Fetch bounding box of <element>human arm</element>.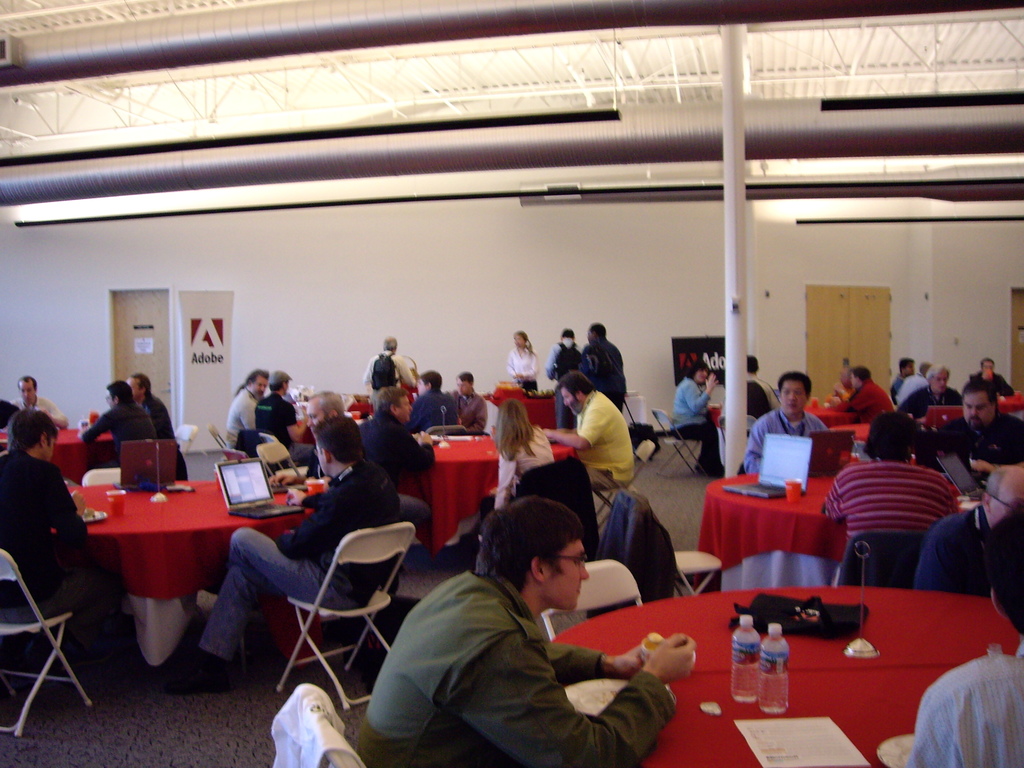
Bbox: 536,406,599,451.
